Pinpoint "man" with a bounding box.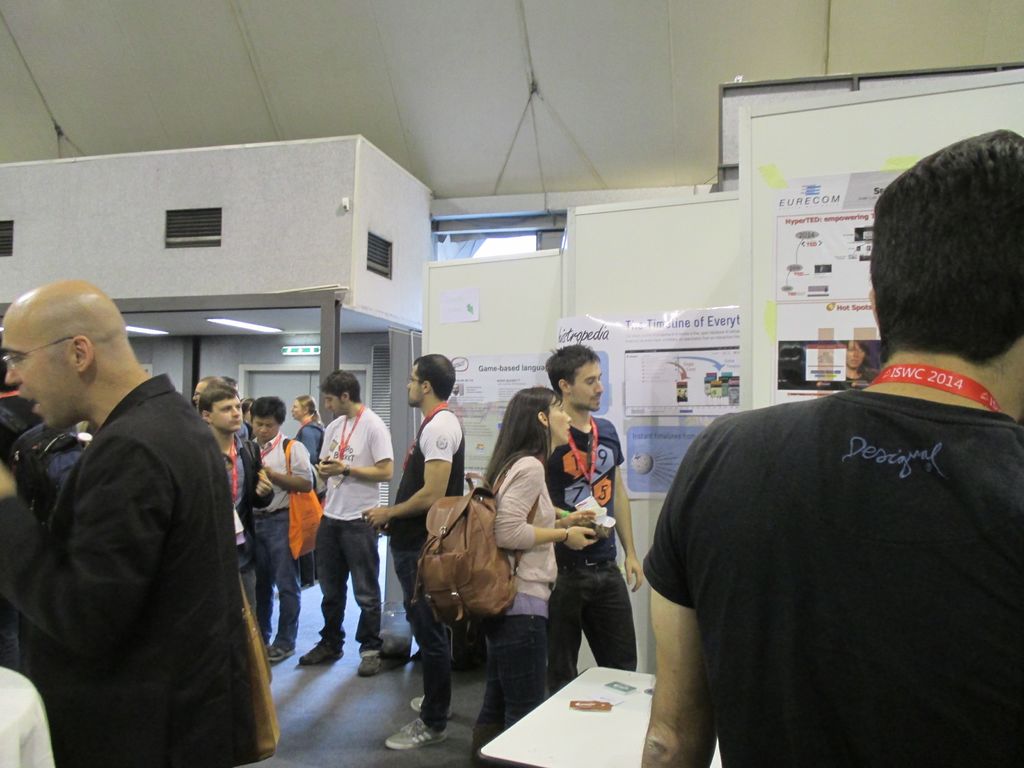
locate(633, 122, 1023, 767).
